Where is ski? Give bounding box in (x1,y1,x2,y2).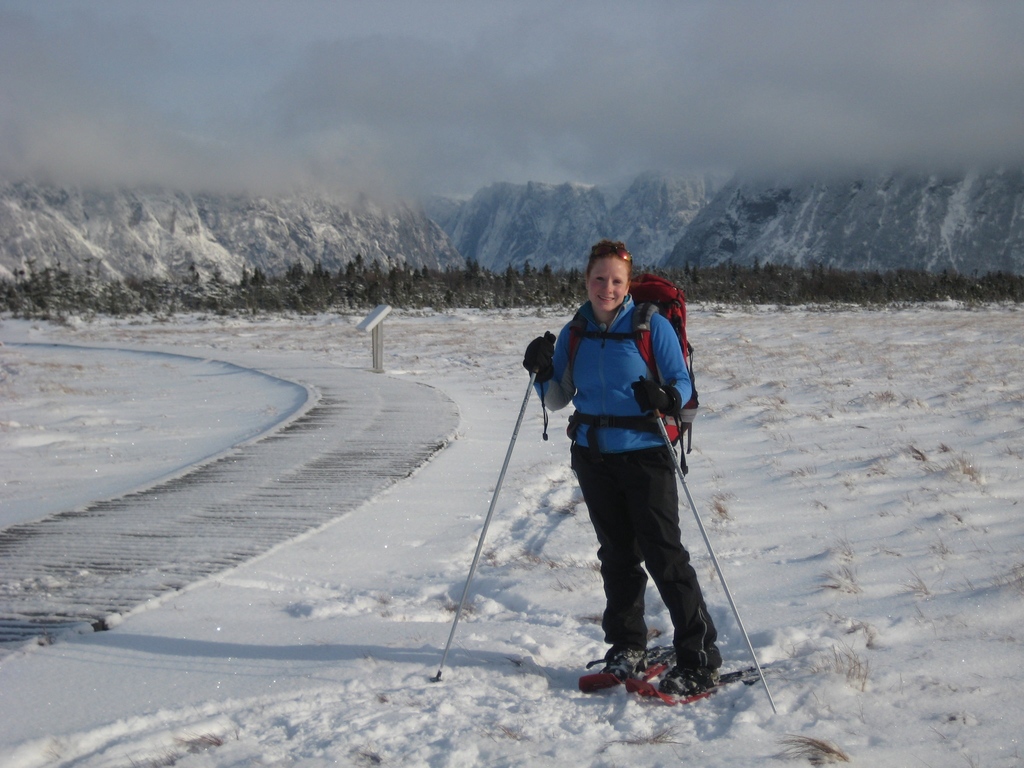
(543,620,774,718).
